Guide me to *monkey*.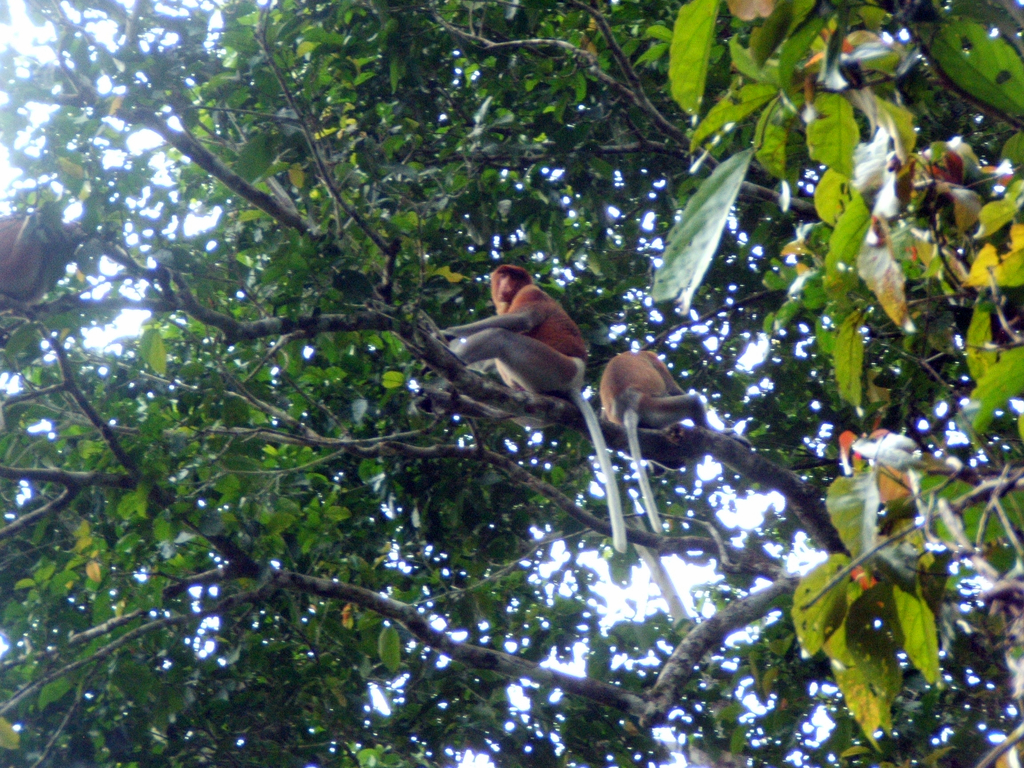
Guidance: (584,344,725,476).
